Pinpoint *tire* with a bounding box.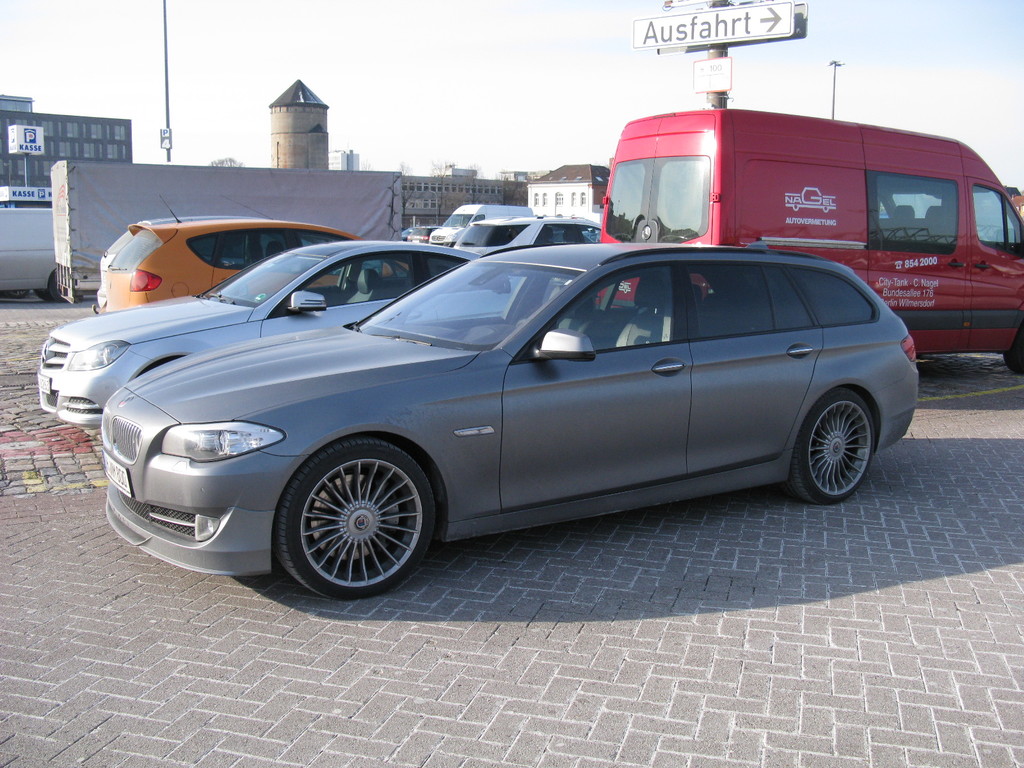
[140,353,186,378].
